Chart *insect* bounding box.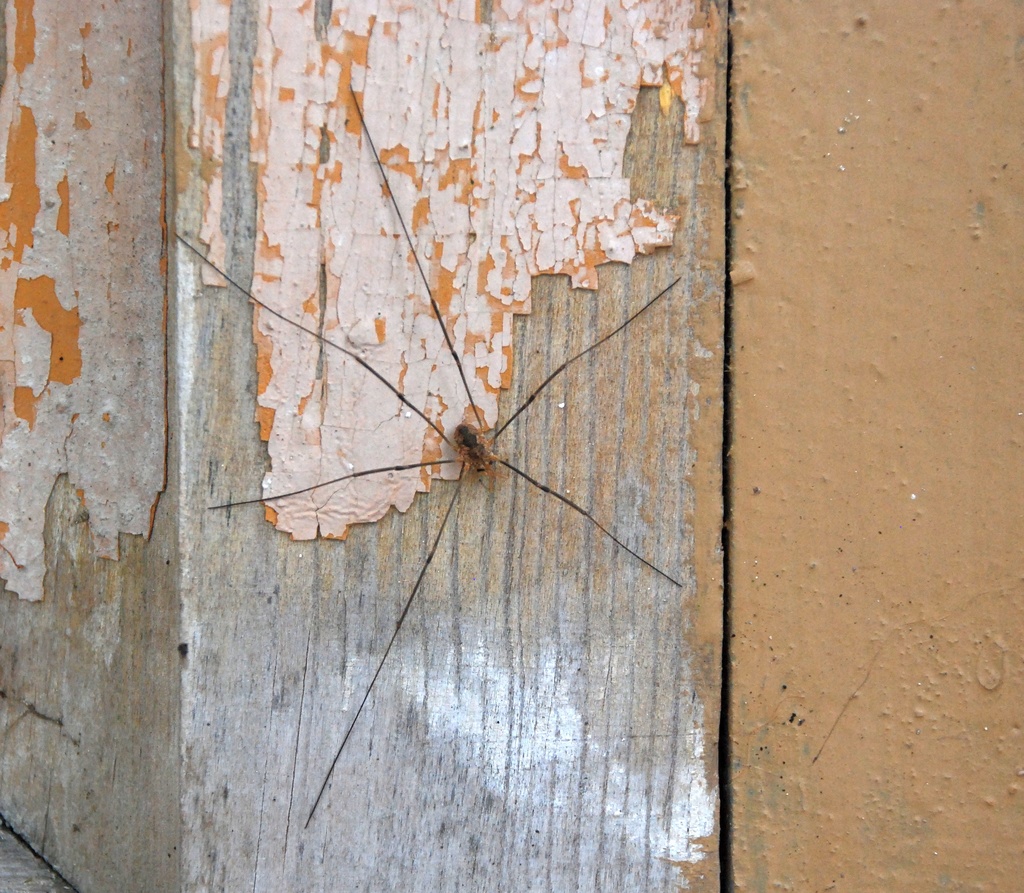
Charted: 172/86/682/830.
